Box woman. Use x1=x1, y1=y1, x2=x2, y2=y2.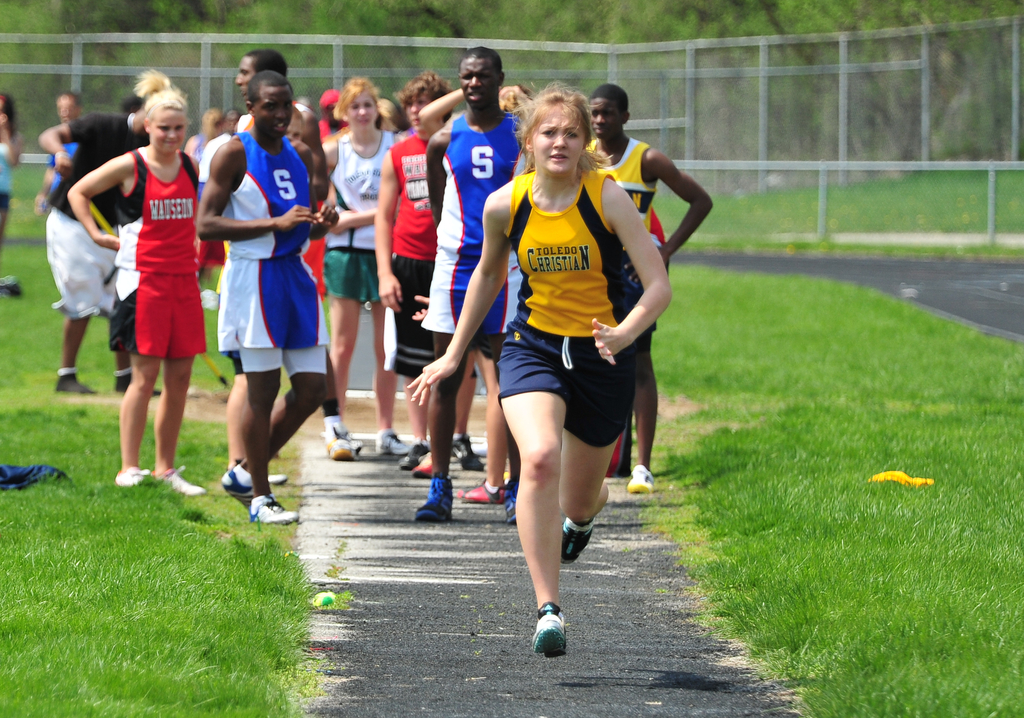
x1=454, y1=85, x2=676, y2=628.
